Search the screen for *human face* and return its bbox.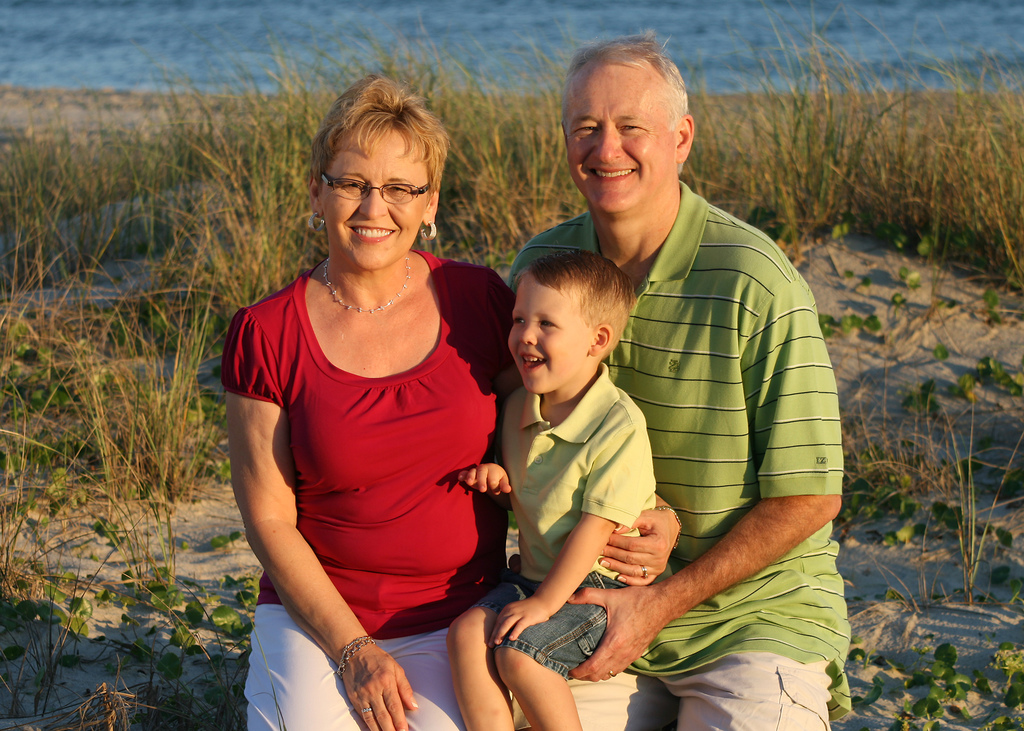
Found: (left=320, top=124, right=429, bottom=271).
